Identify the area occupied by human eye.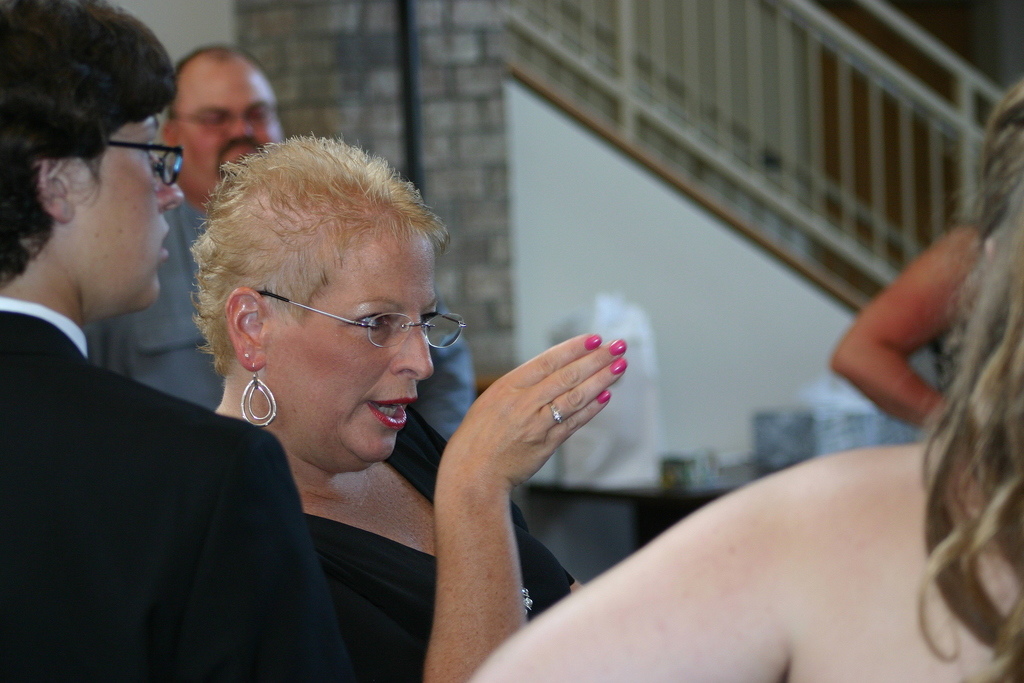
Area: pyautogui.locateOnScreen(356, 303, 392, 333).
